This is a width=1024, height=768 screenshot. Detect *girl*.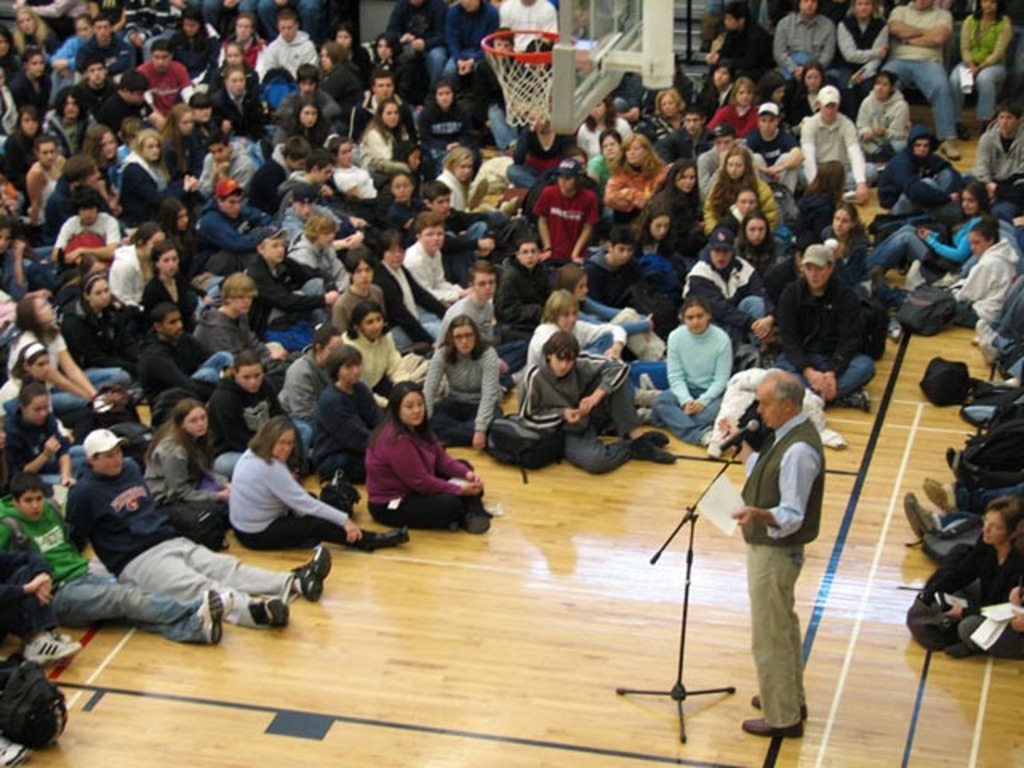
bbox=[787, 62, 832, 125].
